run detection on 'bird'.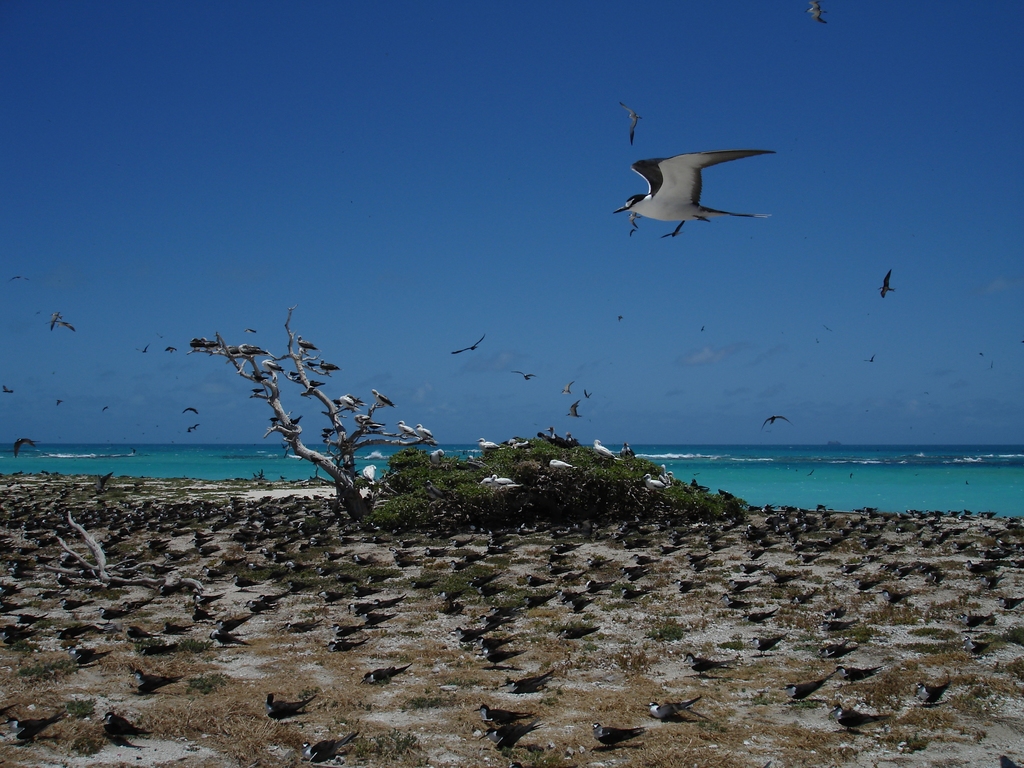
Result: left=100, top=541, right=117, bottom=547.
